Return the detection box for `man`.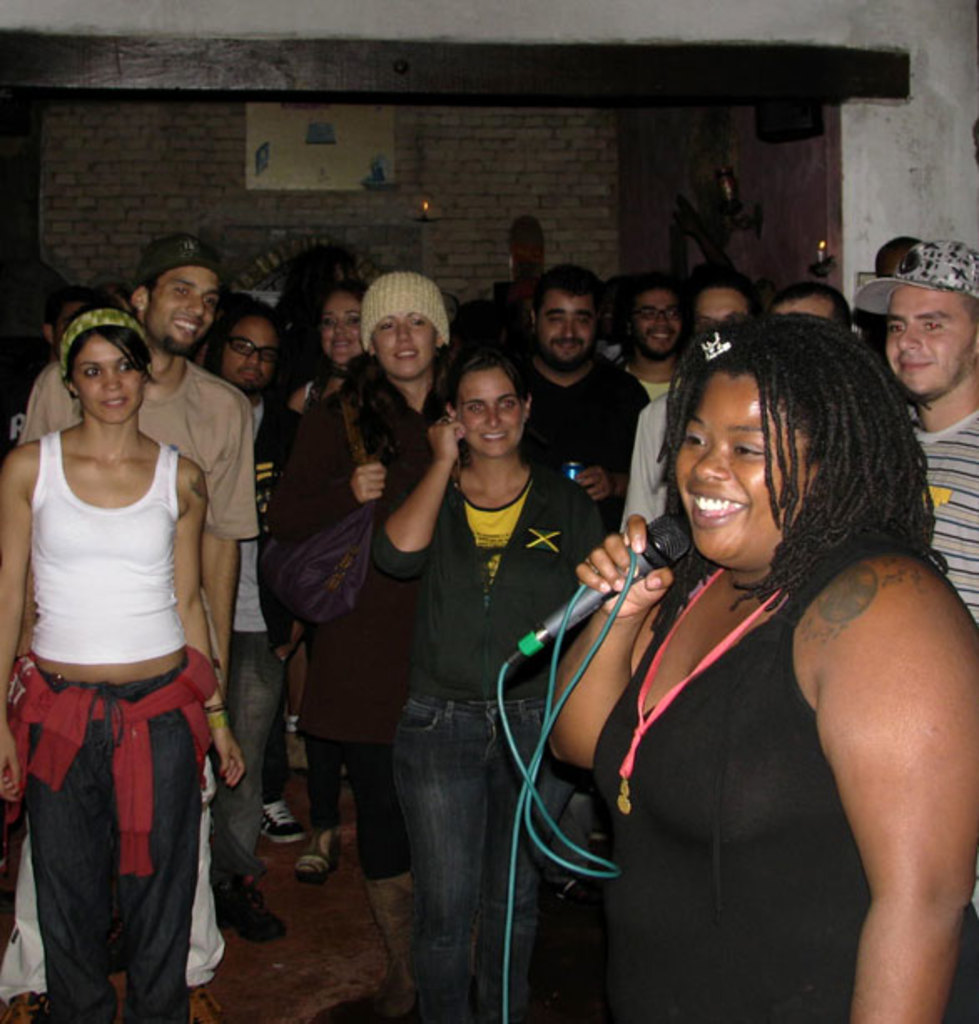
<region>595, 269, 692, 398</region>.
